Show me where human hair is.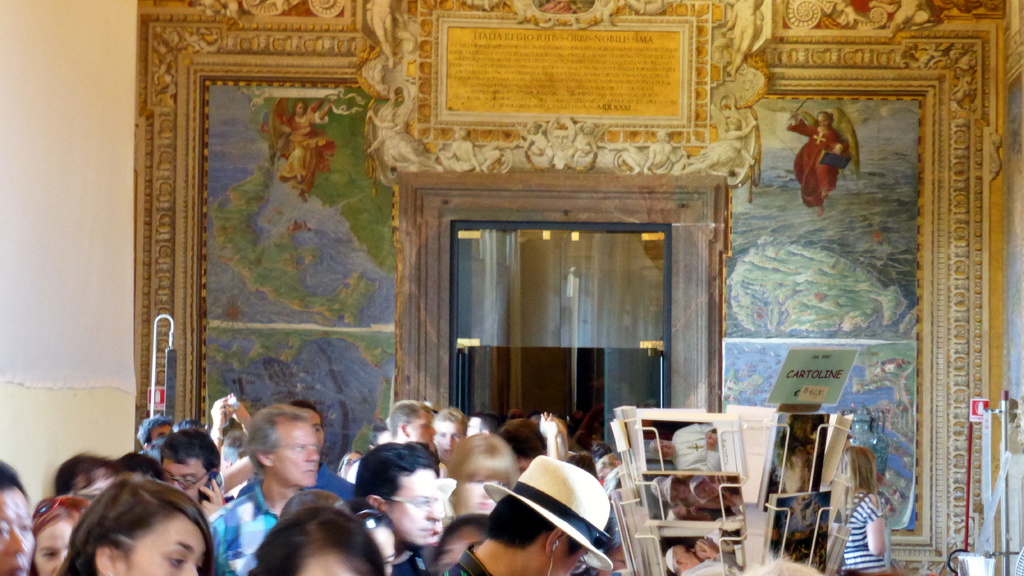
human hair is at detection(252, 506, 383, 575).
